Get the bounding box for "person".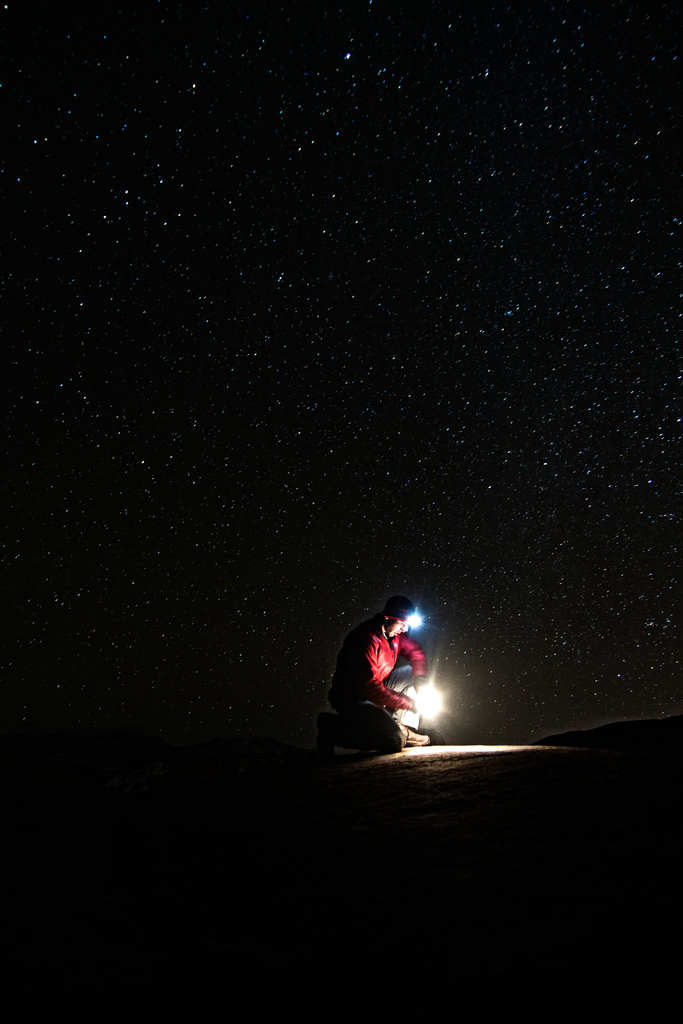
316, 594, 430, 750.
